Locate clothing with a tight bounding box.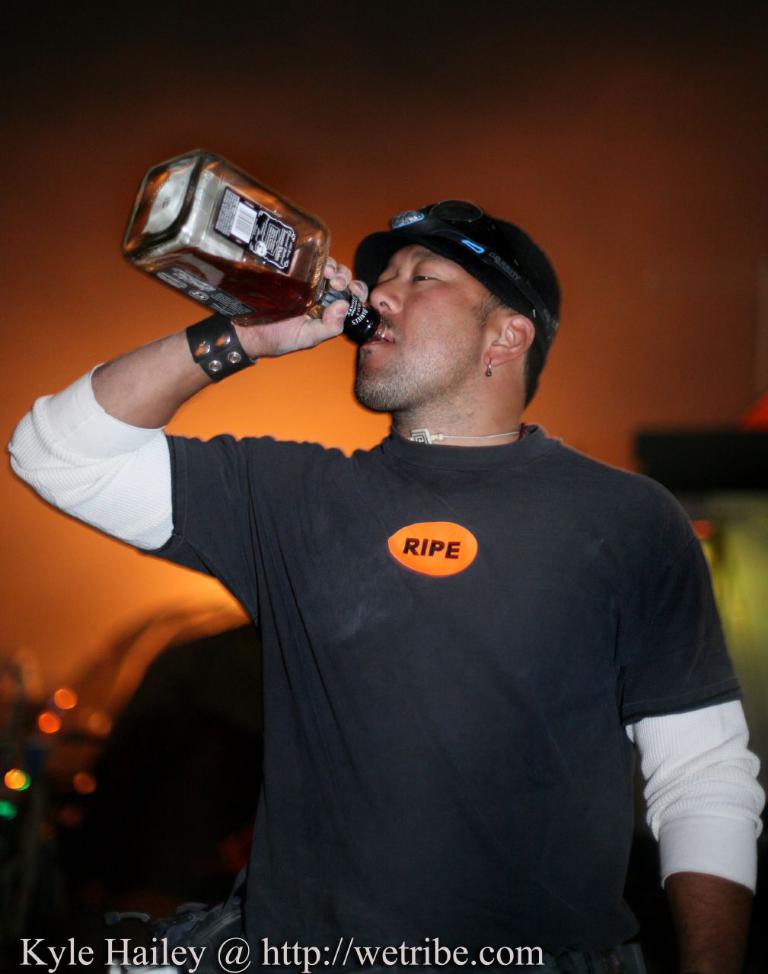
pyautogui.locateOnScreen(3, 364, 766, 973).
